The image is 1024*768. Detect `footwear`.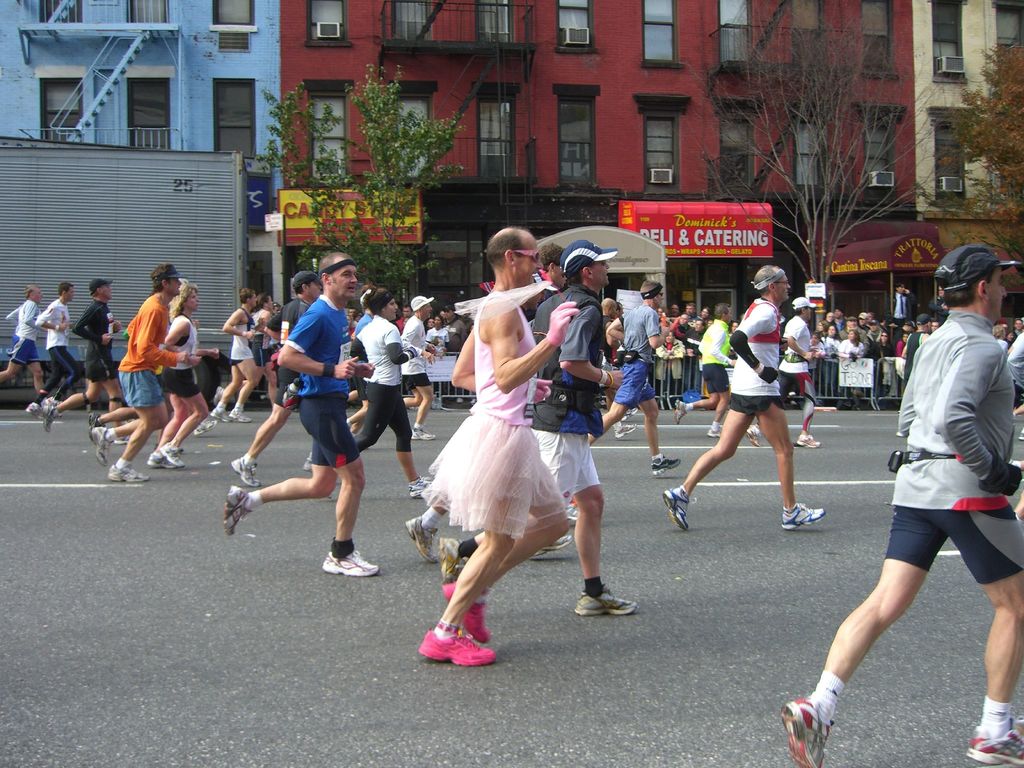
Detection: 408/516/437/556.
